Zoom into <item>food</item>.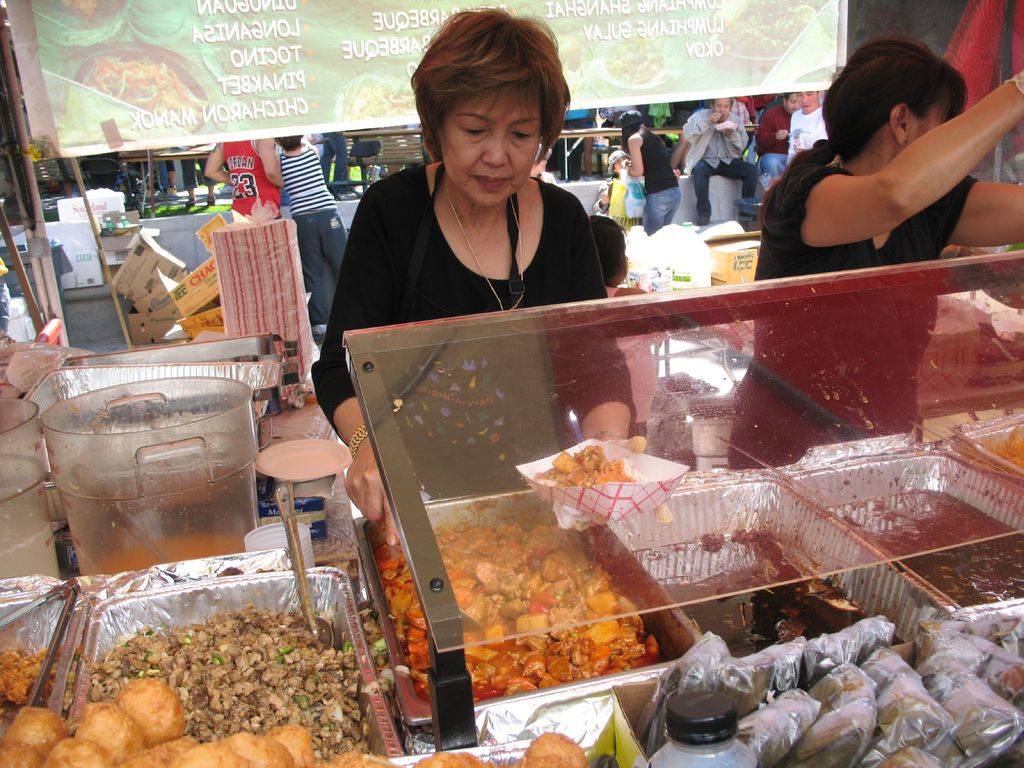
Zoom target: BBox(67, 575, 374, 746).
